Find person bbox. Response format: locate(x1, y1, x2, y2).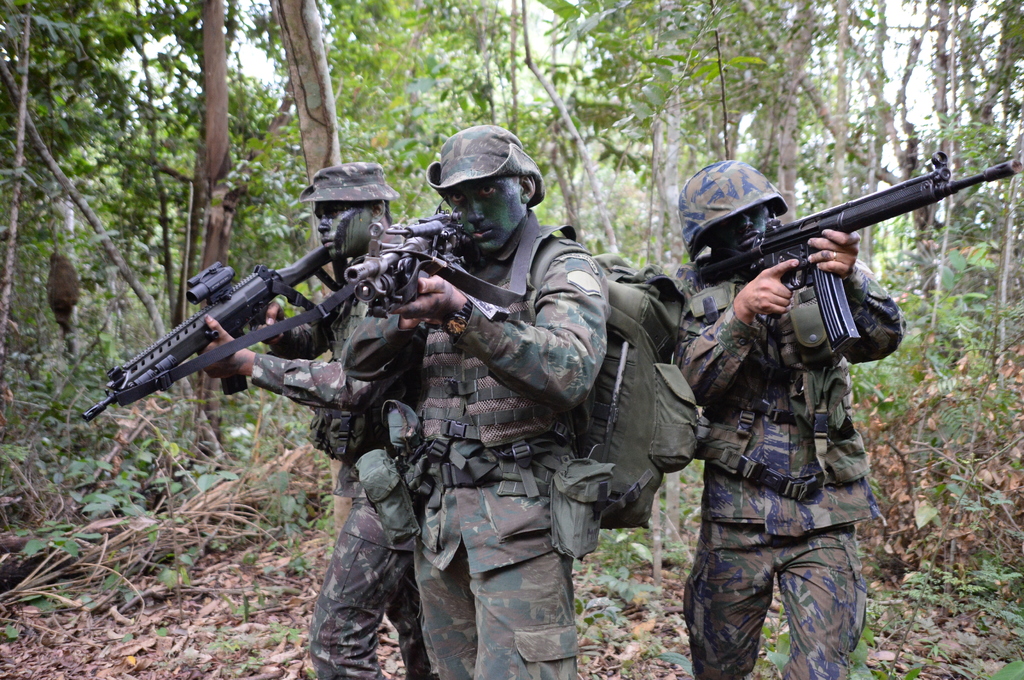
locate(343, 111, 623, 679).
